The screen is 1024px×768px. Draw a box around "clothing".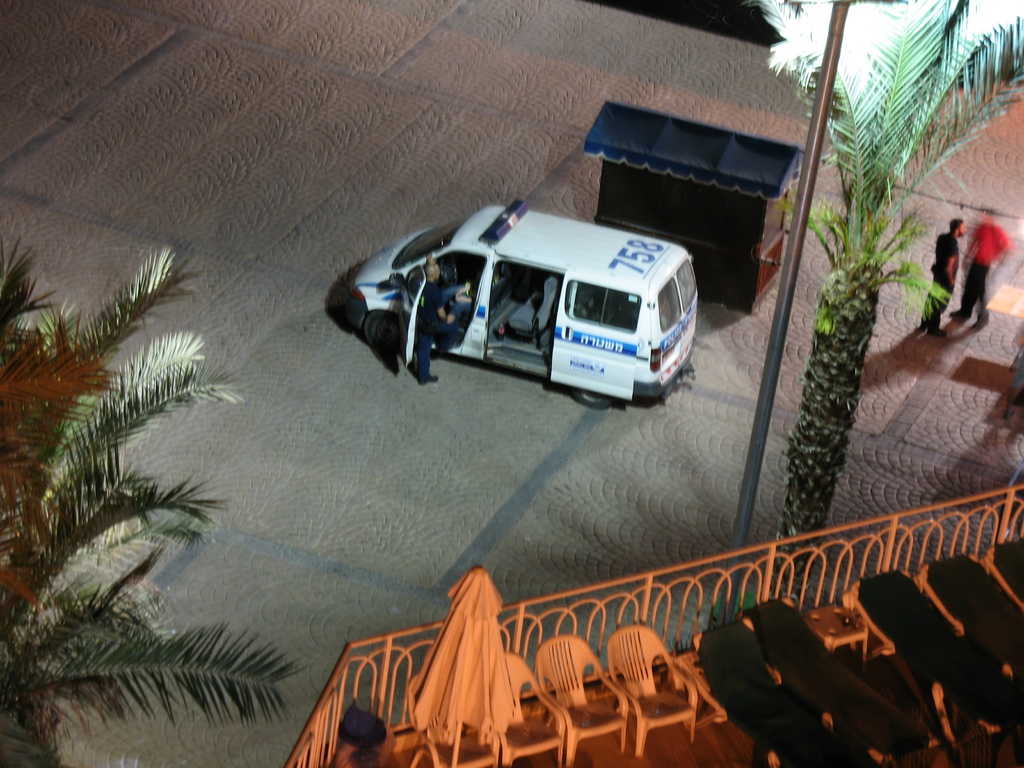
pyautogui.locateOnScreen(954, 227, 1004, 331).
